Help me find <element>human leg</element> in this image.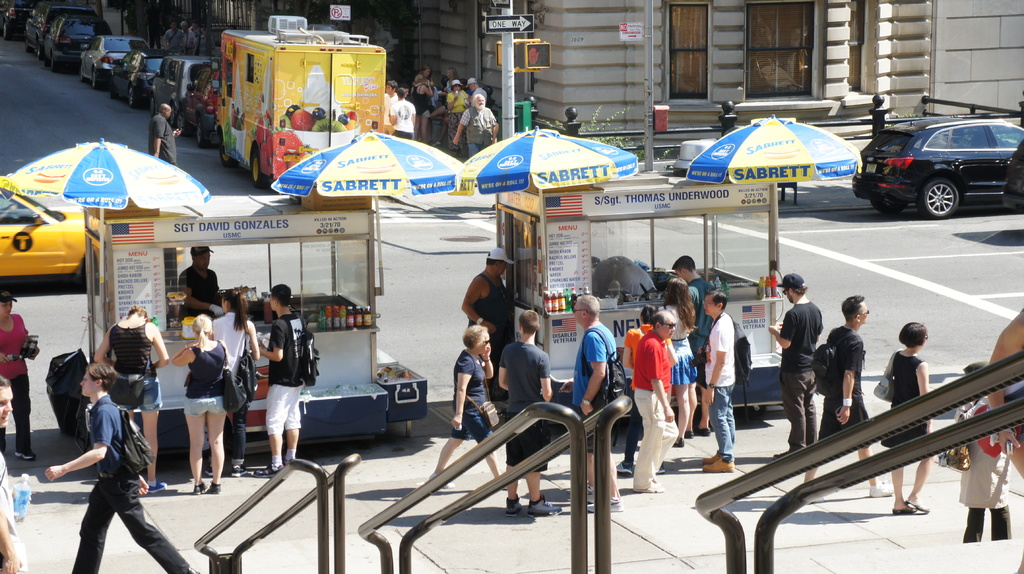
Found it: bbox=[891, 439, 900, 514].
